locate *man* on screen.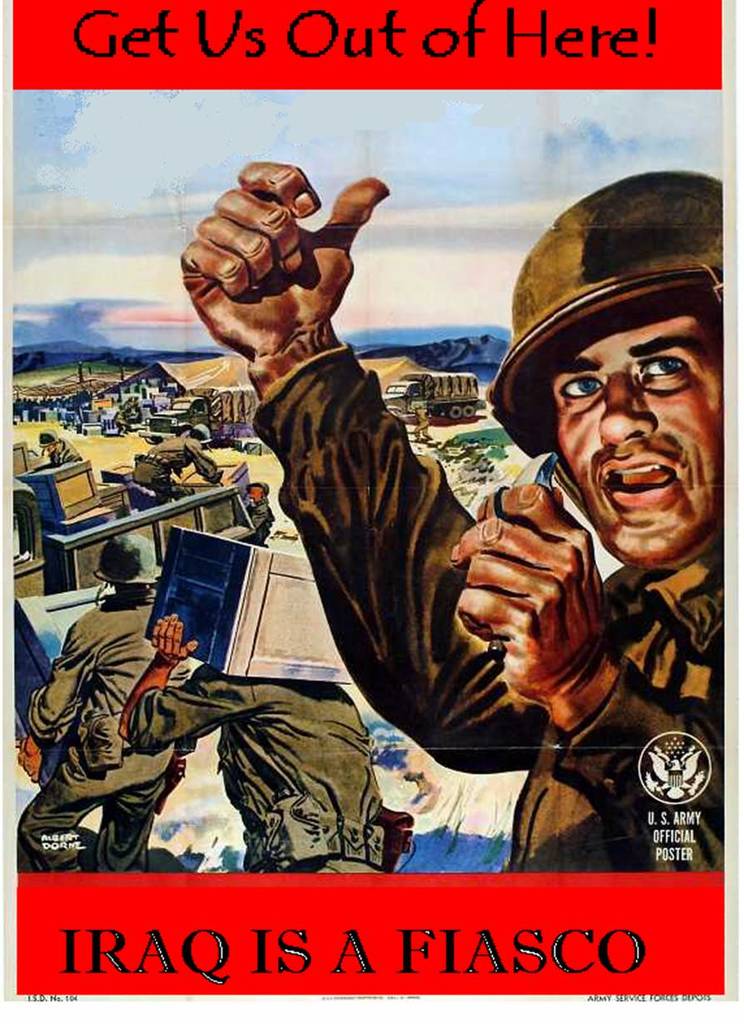
On screen at [120,409,230,504].
